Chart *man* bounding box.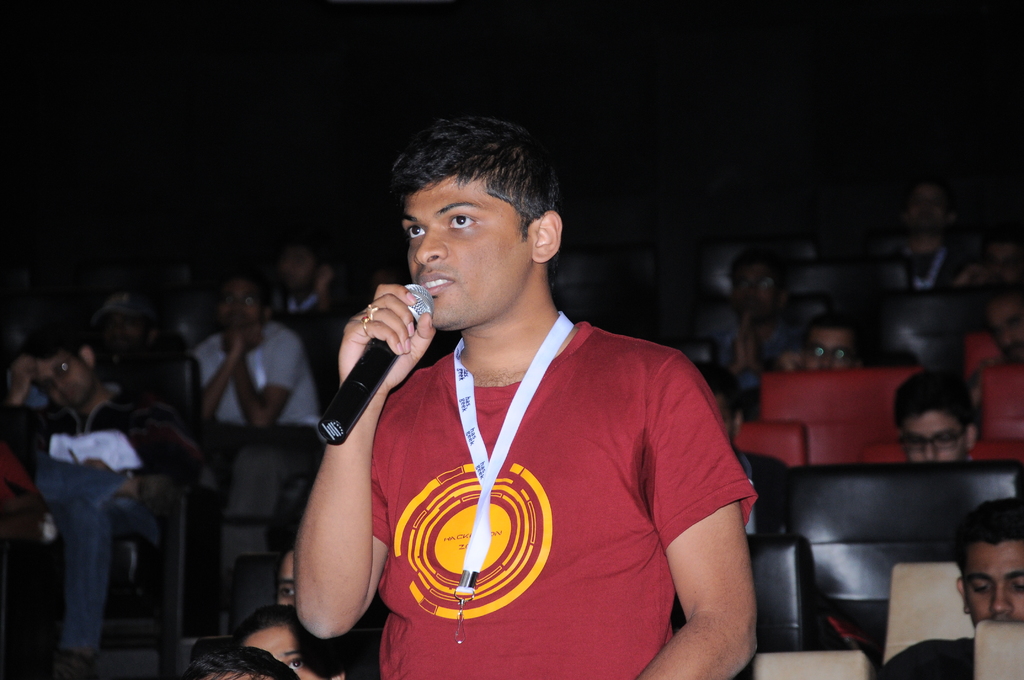
Charted: <bbox>878, 498, 1023, 679</bbox>.
